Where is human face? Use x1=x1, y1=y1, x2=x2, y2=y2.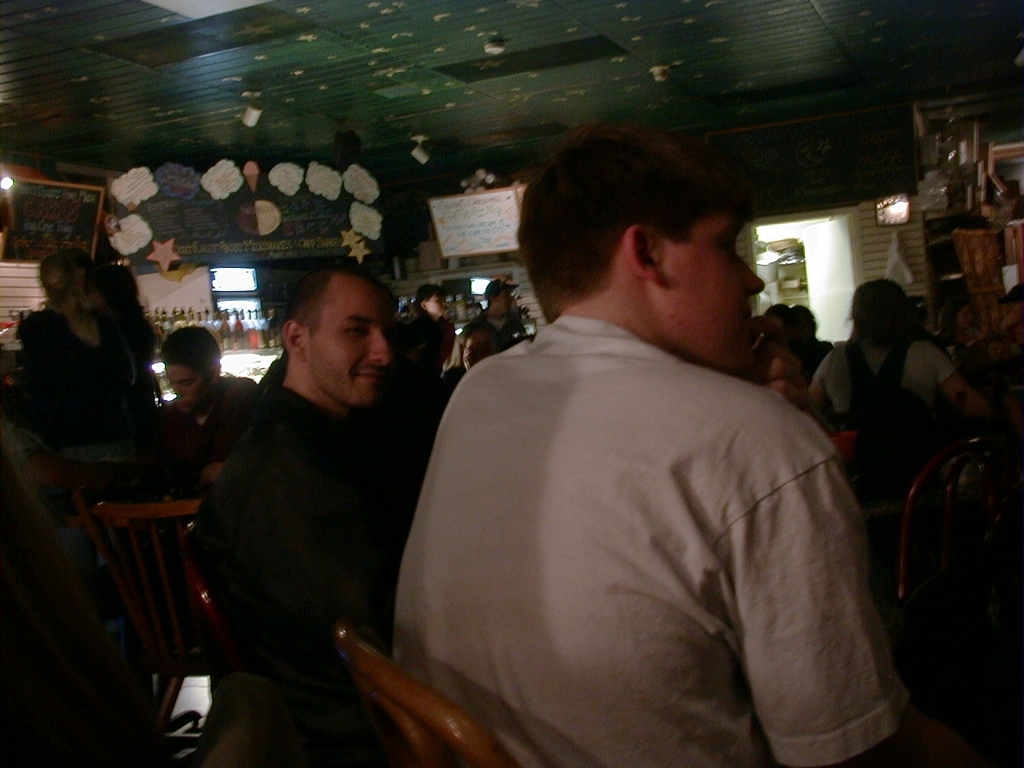
x1=423, y1=287, x2=445, y2=318.
